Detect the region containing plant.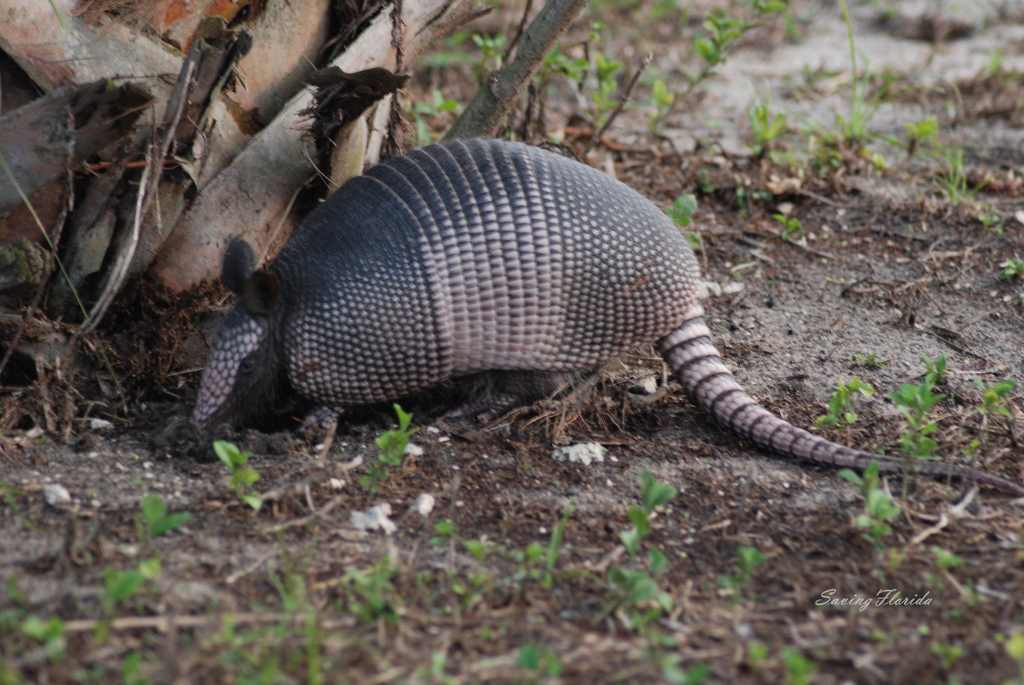
<box>785,641,799,677</box>.
